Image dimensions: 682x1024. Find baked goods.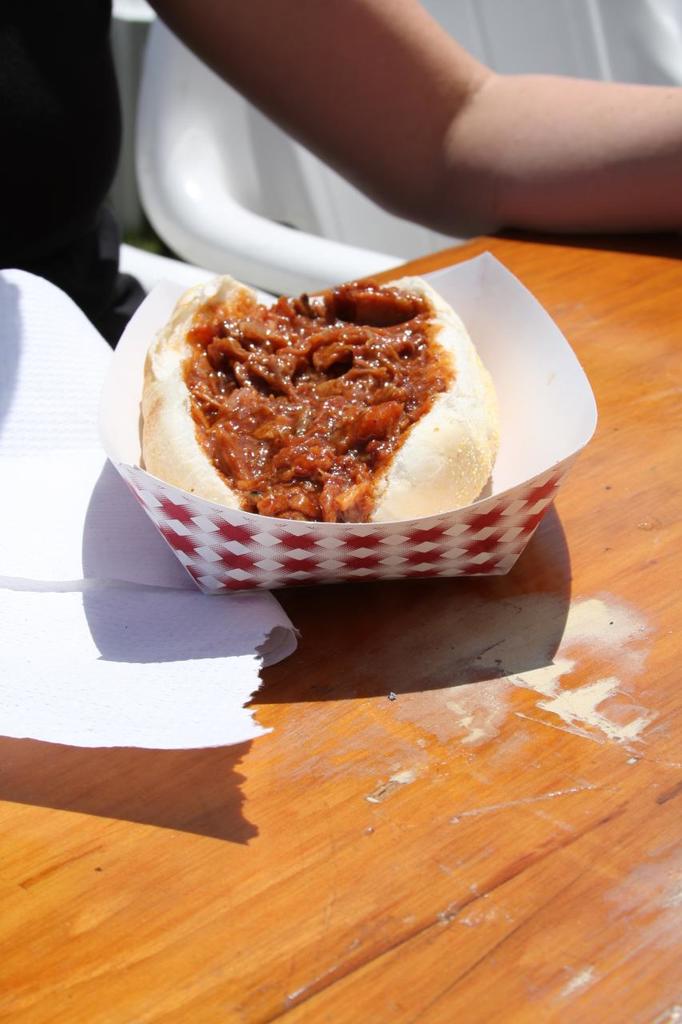
[139, 266, 501, 527].
